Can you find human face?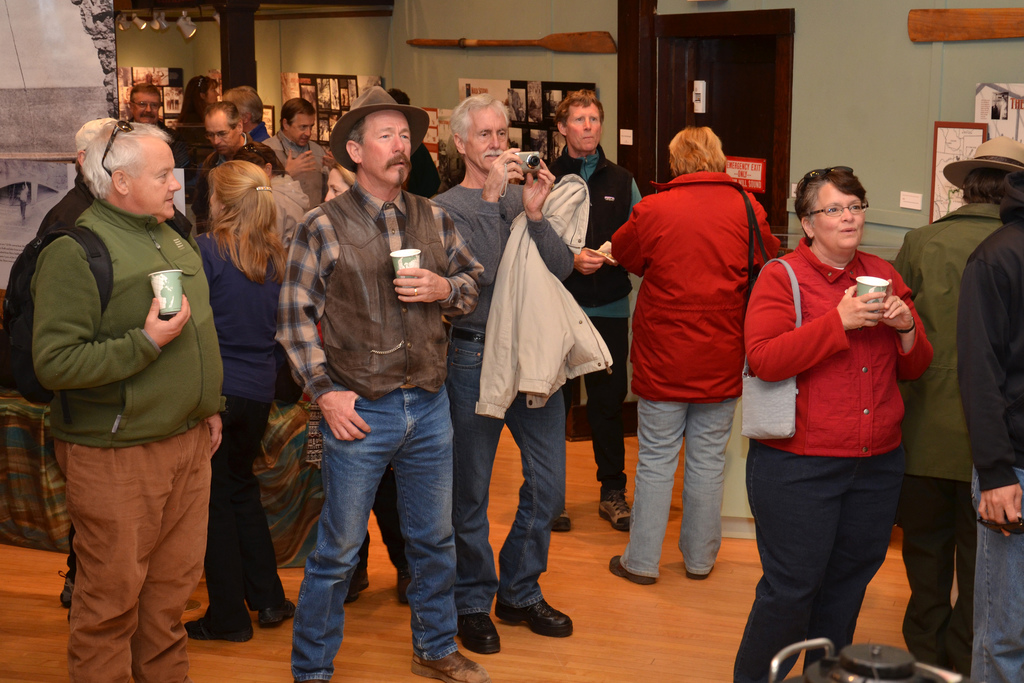
Yes, bounding box: x1=292, y1=116, x2=316, y2=146.
